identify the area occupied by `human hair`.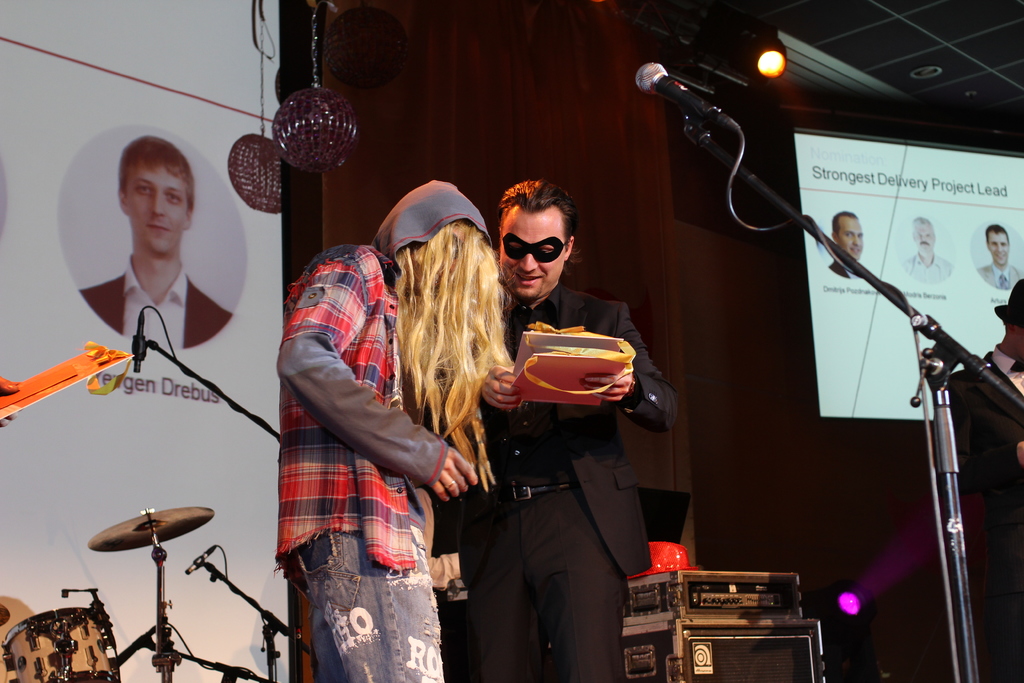
Area: 984, 222, 1009, 242.
